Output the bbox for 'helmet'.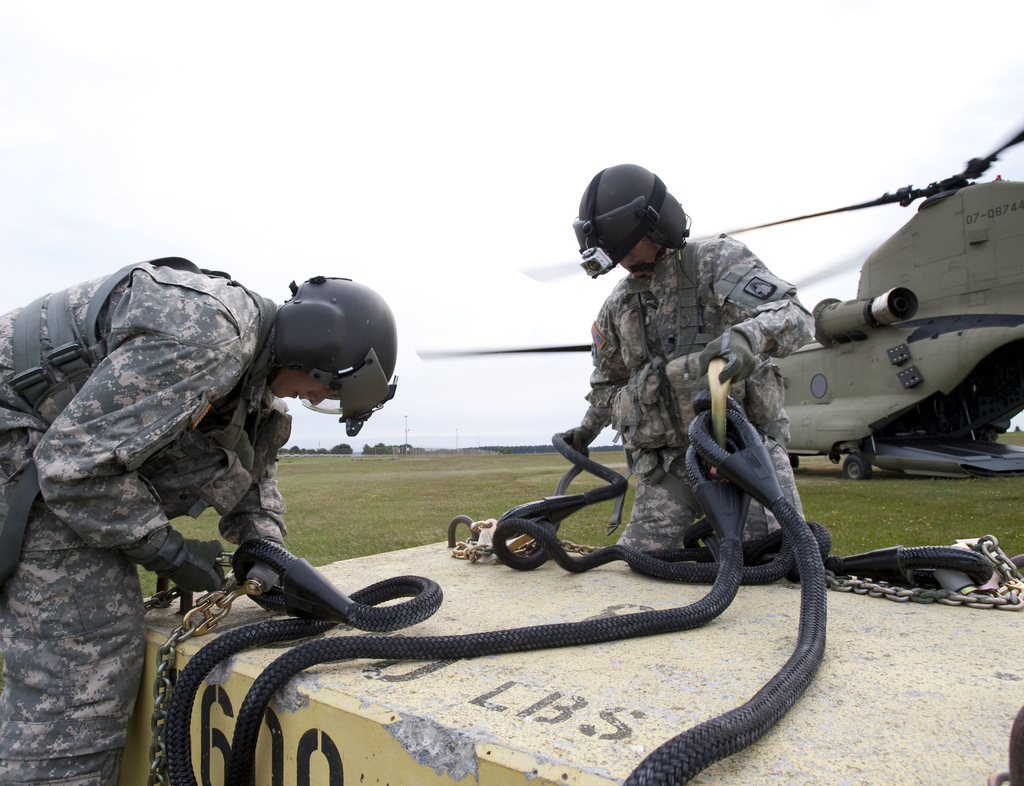
detection(237, 277, 397, 438).
